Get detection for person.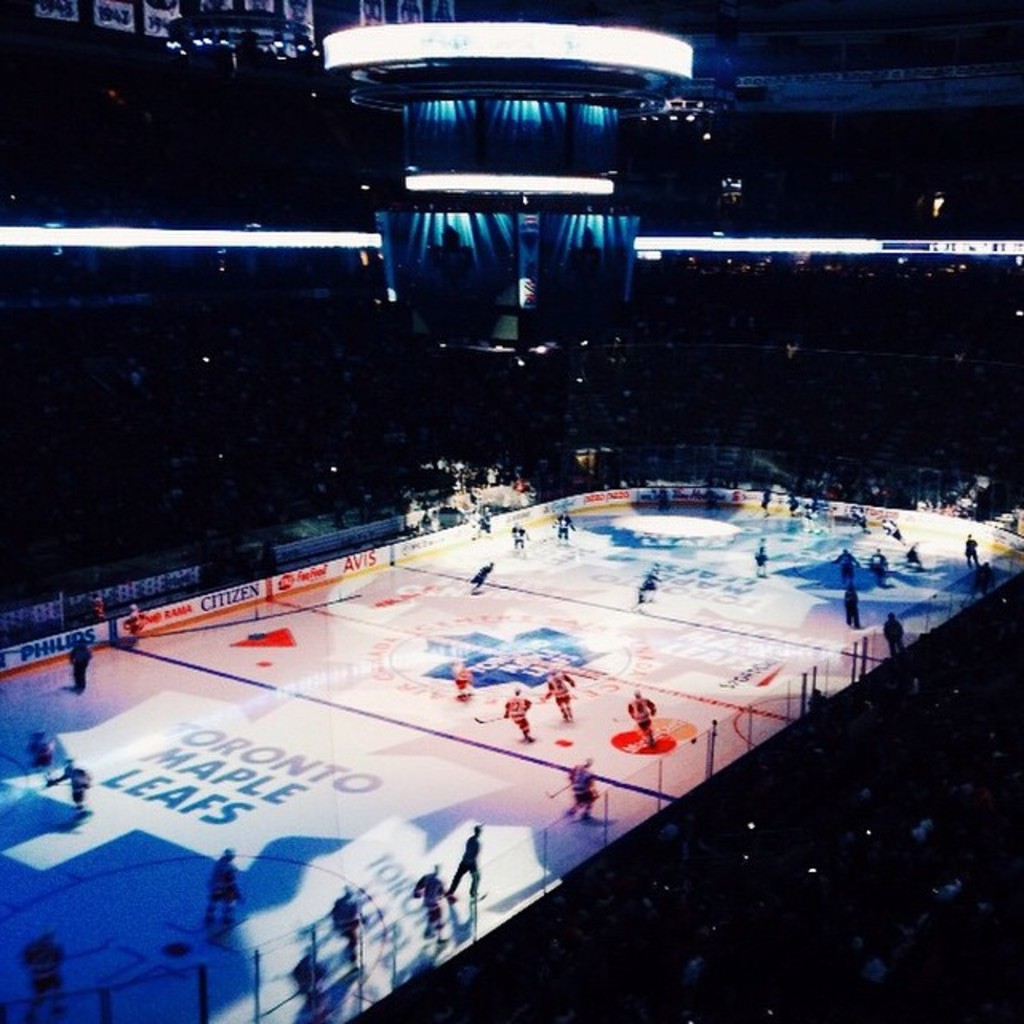
Detection: [869, 547, 883, 590].
